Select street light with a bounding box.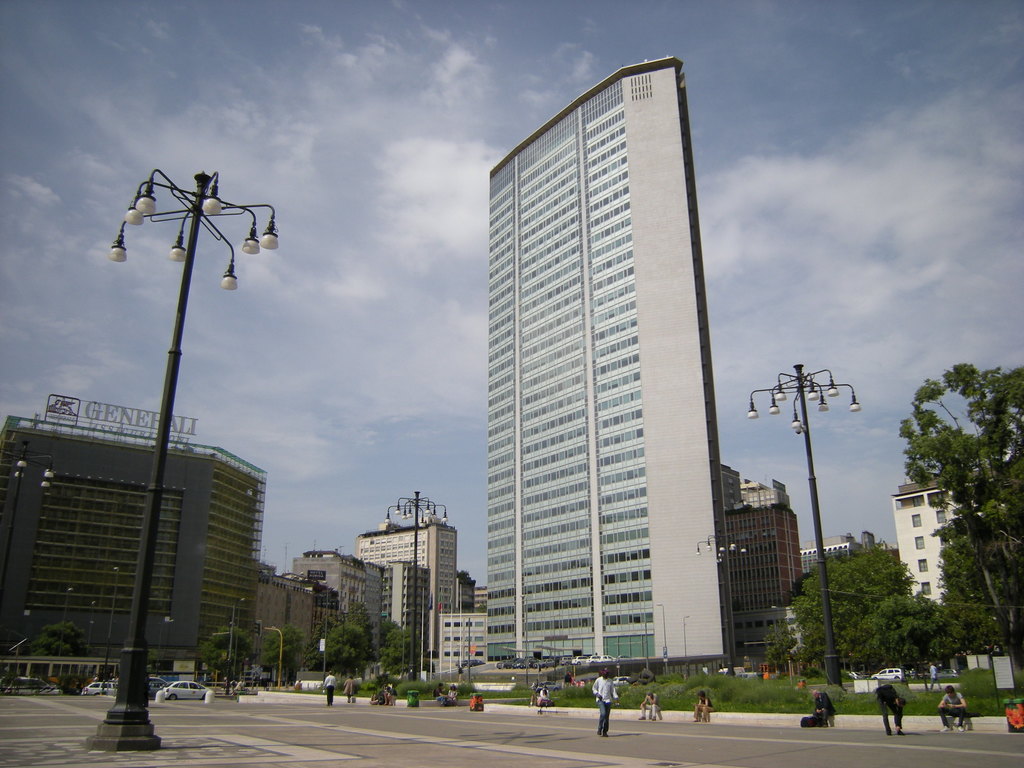
[81,133,282,675].
